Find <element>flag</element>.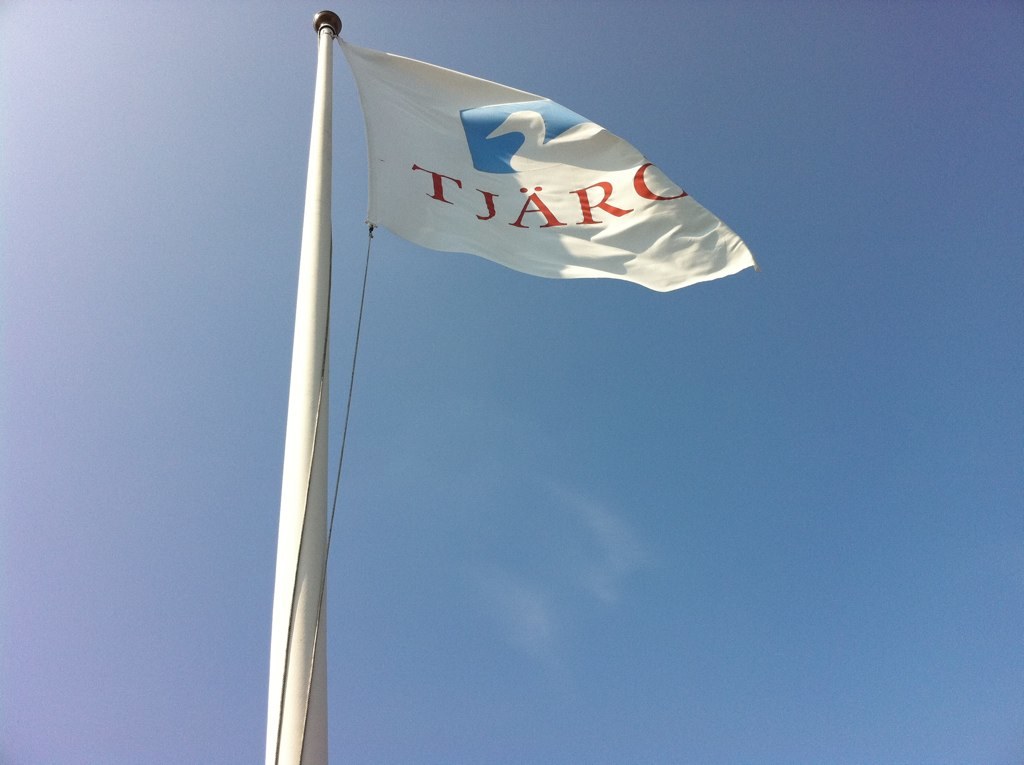
bbox=(314, 29, 759, 332).
